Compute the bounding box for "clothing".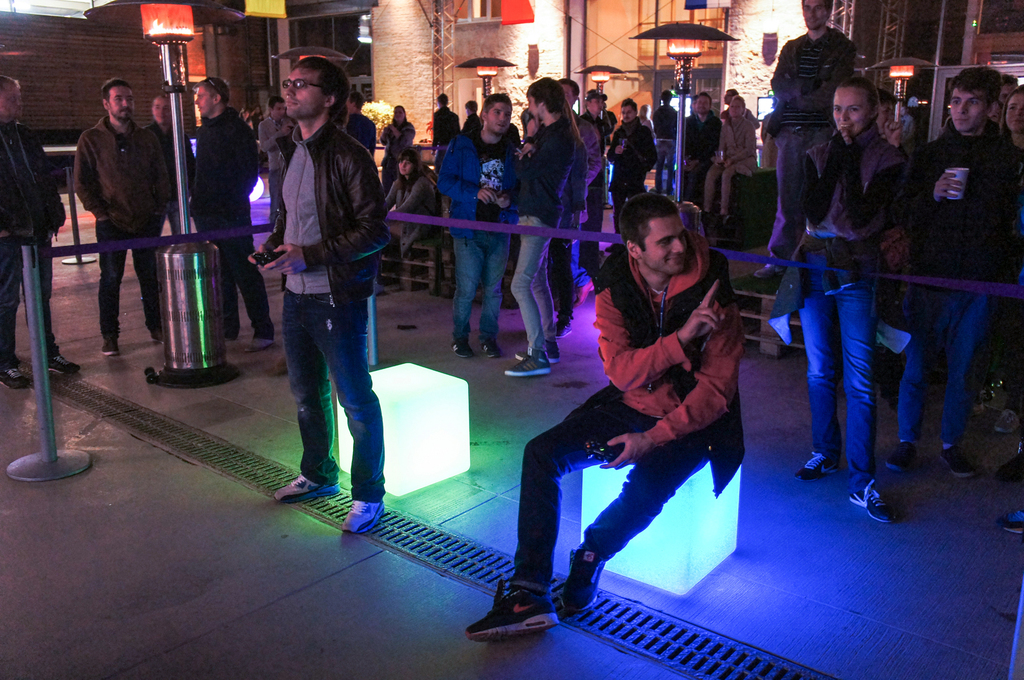
893:109:1023:437.
